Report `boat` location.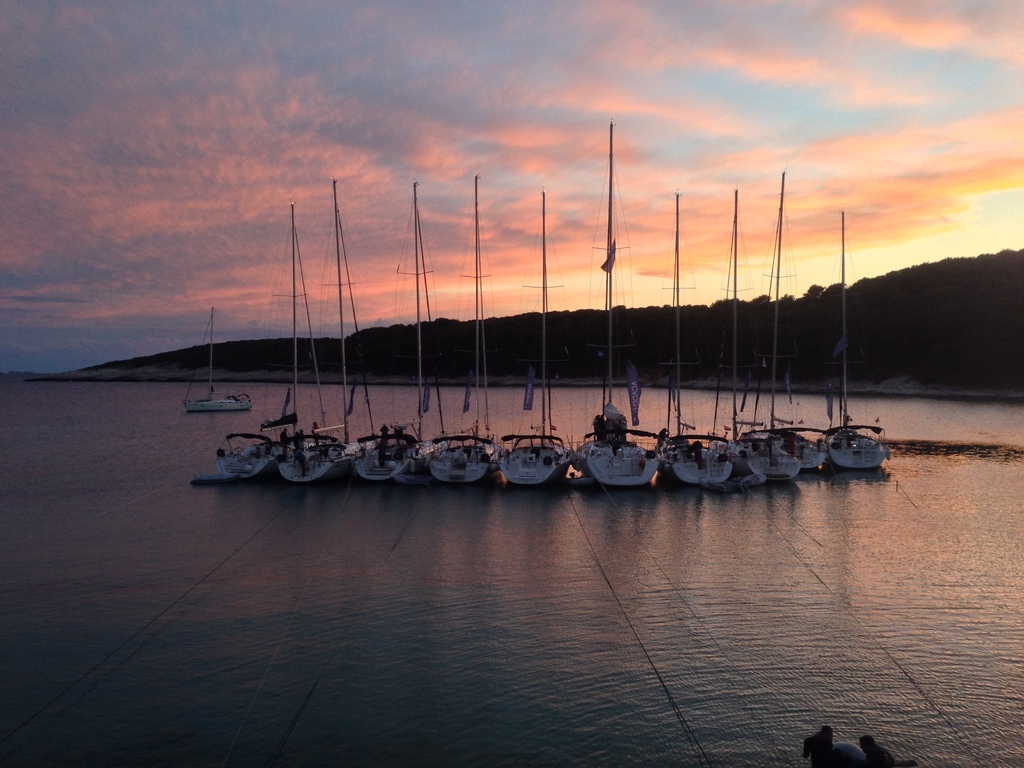
Report: crop(816, 211, 892, 475).
